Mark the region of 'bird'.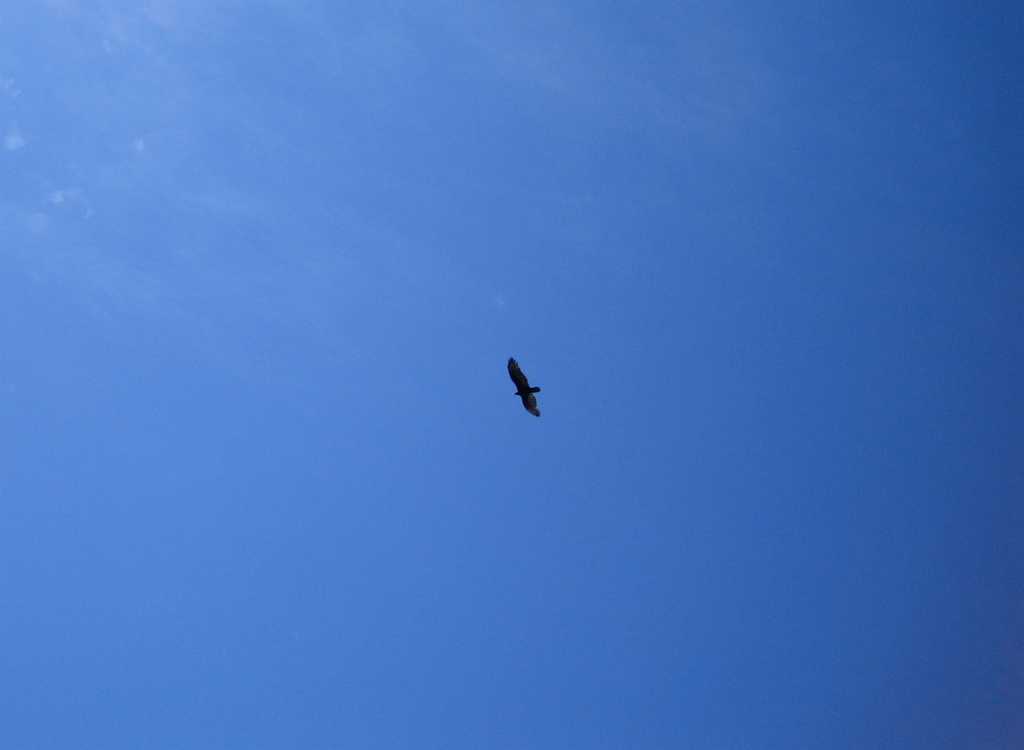
Region: [502, 360, 573, 433].
